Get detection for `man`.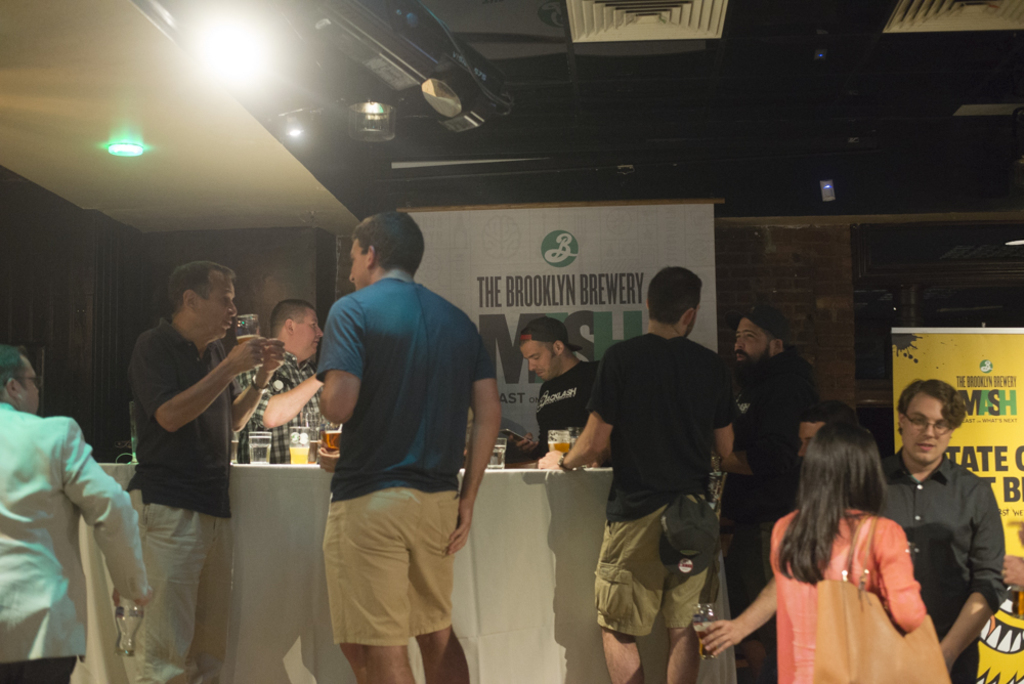
Detection: [504, 316, 611, 473].
